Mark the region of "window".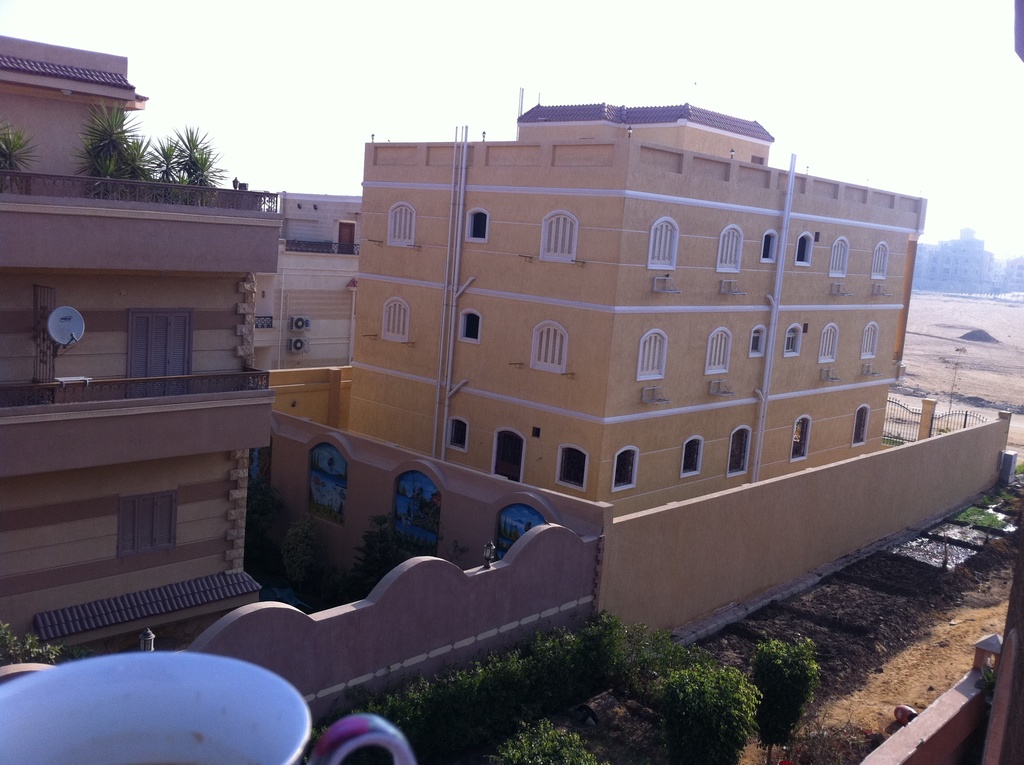
Region: box(873, 242, 888, 277).
